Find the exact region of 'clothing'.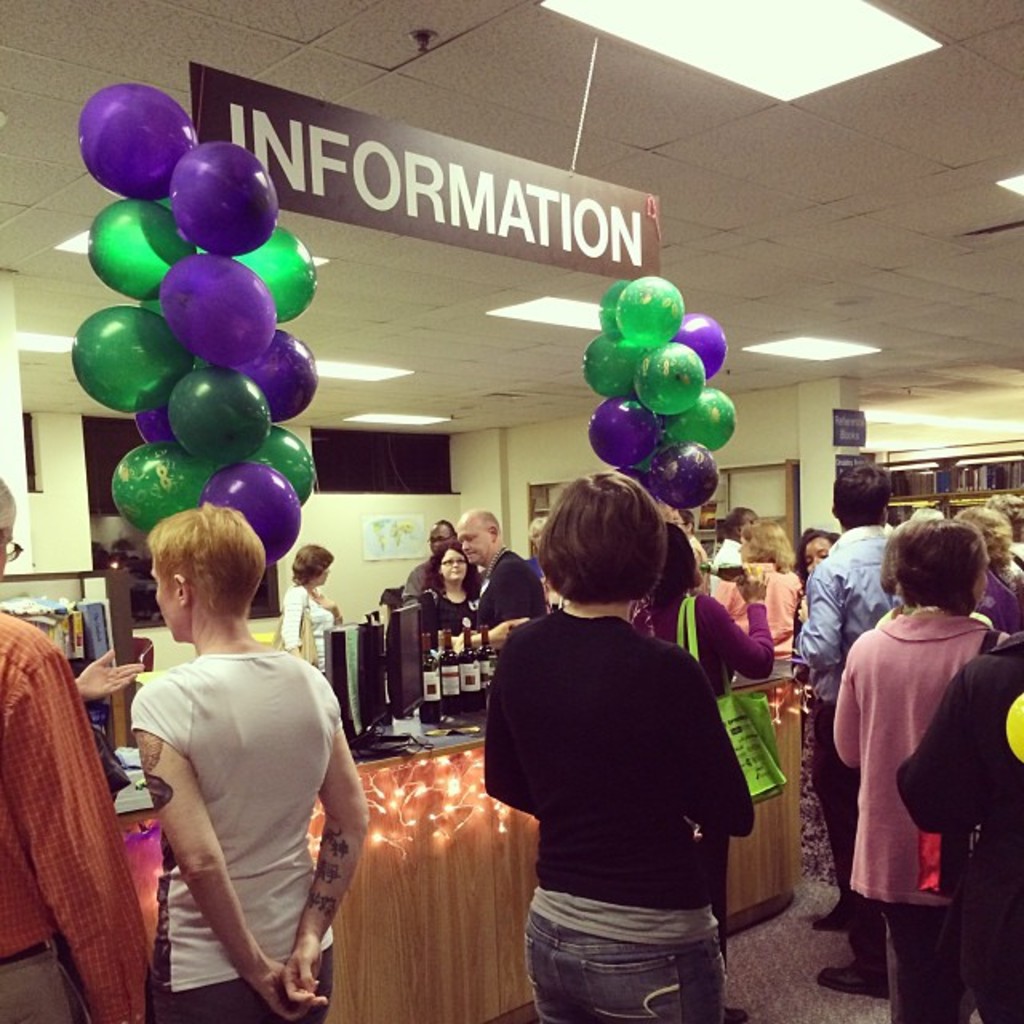
Exact region: 0, 611, 150, 1022.
